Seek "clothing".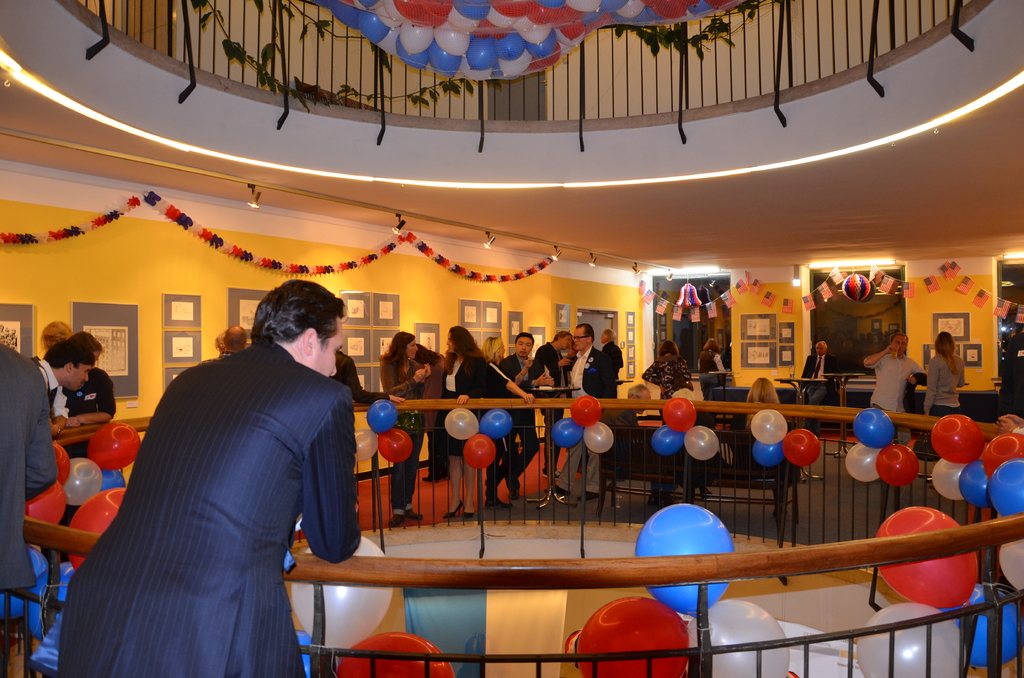
[601,344,623,398].
